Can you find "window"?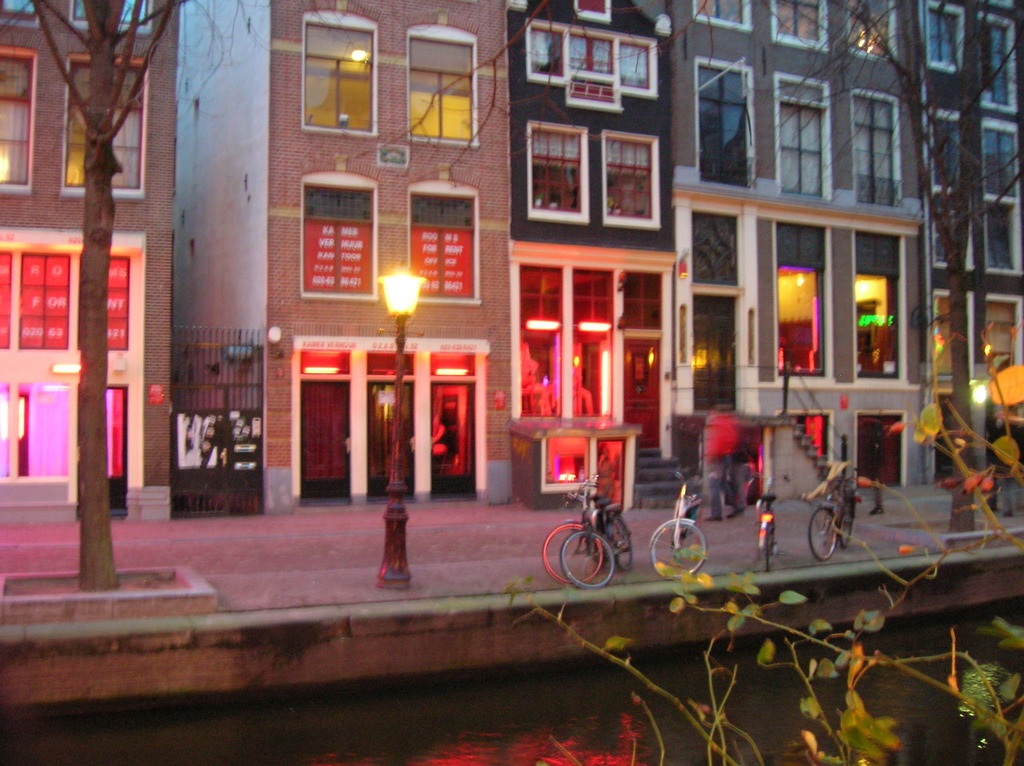
Yes, bounding box: left=573, top=267, right=615, bottom=328.
